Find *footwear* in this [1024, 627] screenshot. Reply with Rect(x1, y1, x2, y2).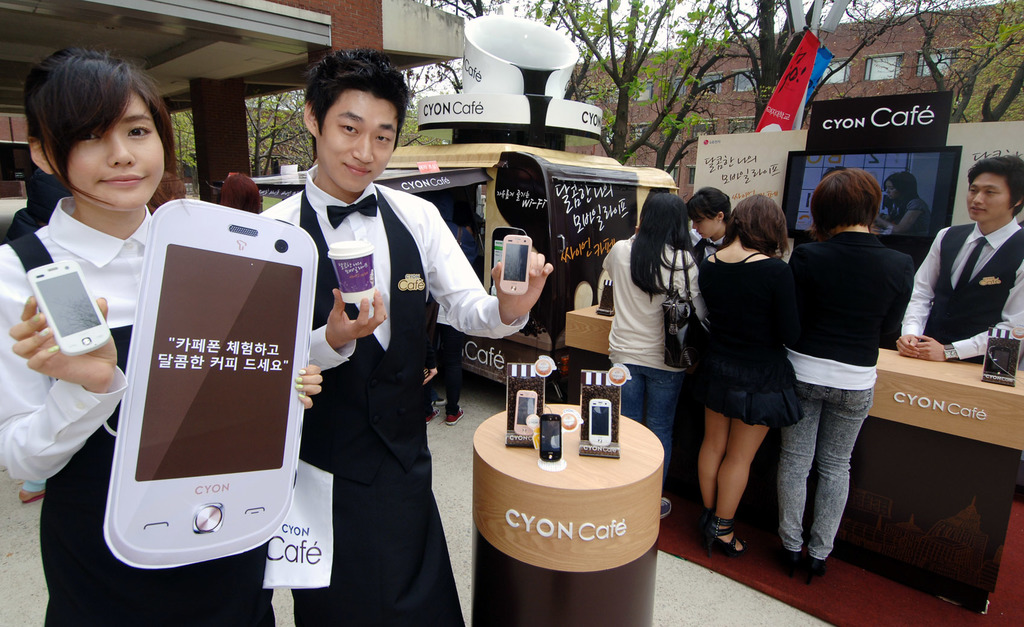
Rect(696, 507, 710, 548).
